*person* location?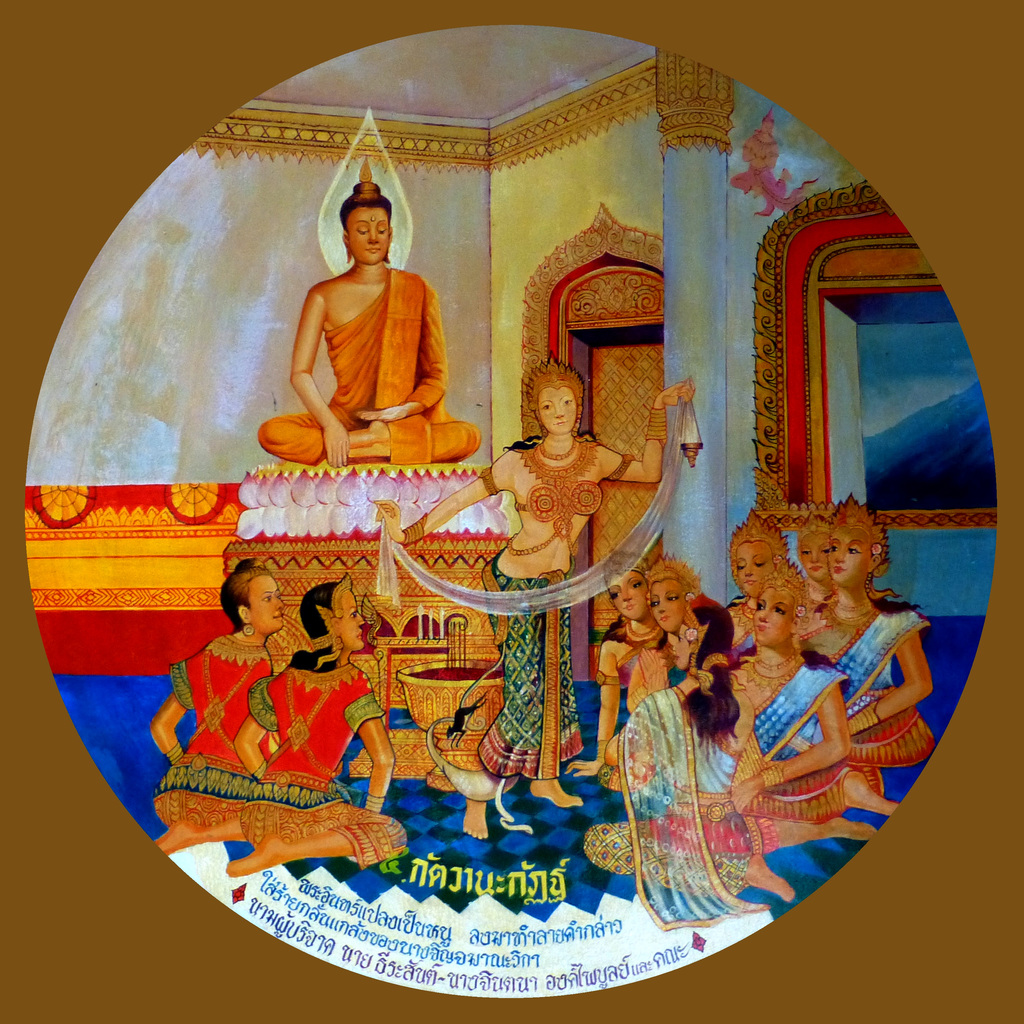
bbox=(252, 179, 481, 468)
